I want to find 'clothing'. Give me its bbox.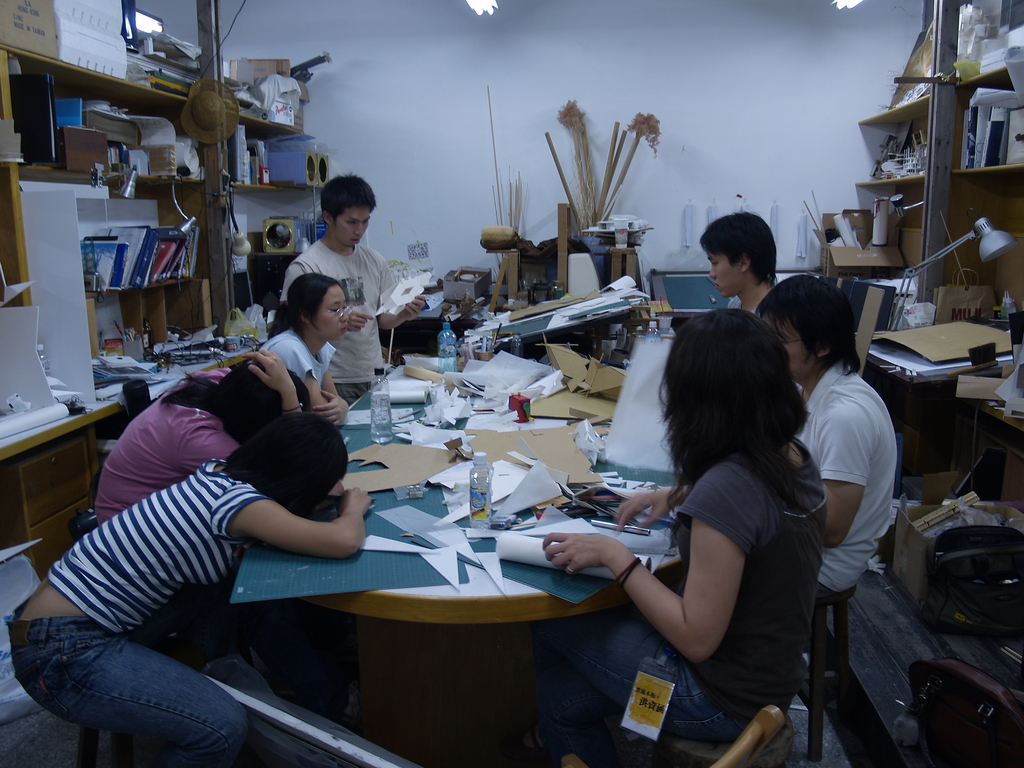
BBox(1, 456, 264, 767).
